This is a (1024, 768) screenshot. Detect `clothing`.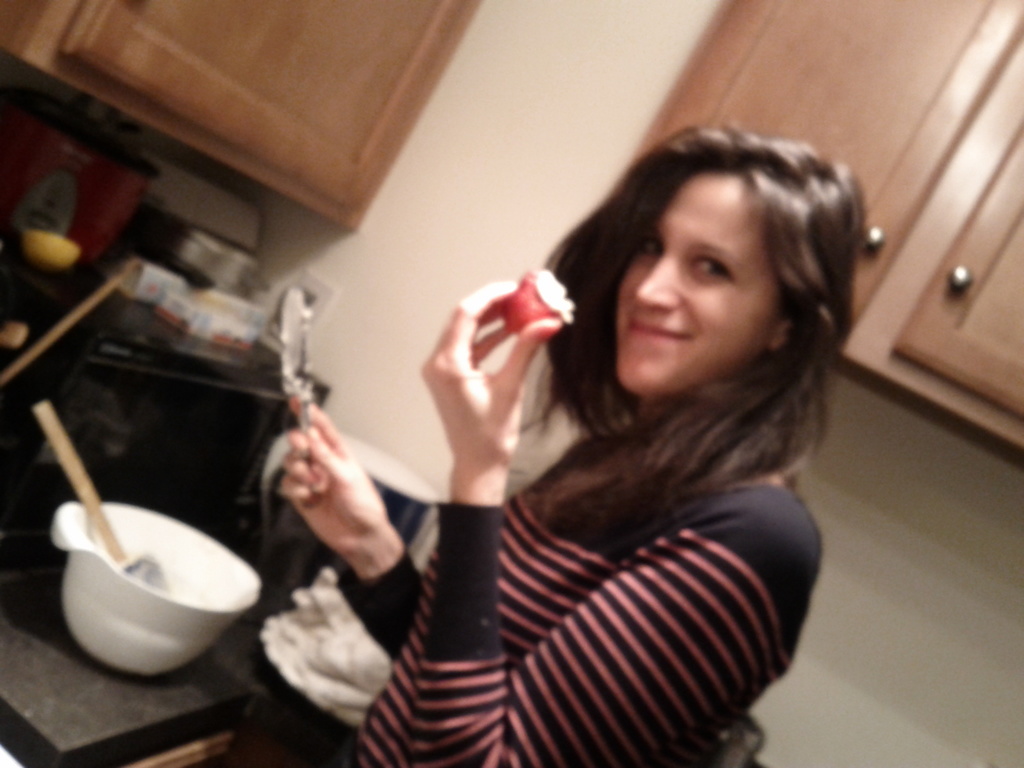
(332, 422, 822, 767).
